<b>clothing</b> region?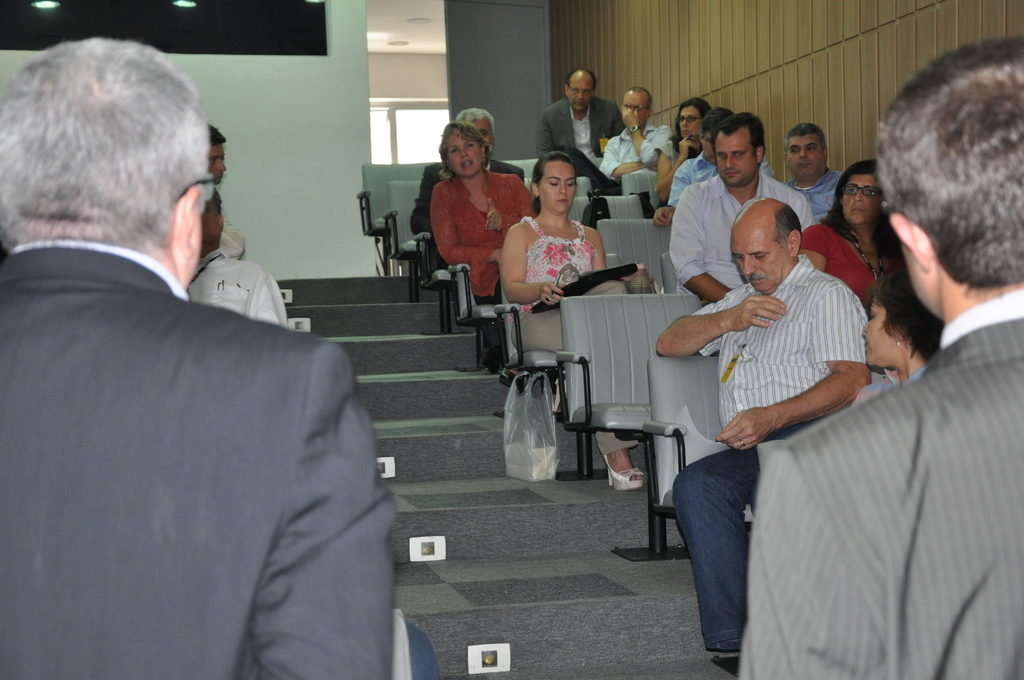
800,227,899,304
